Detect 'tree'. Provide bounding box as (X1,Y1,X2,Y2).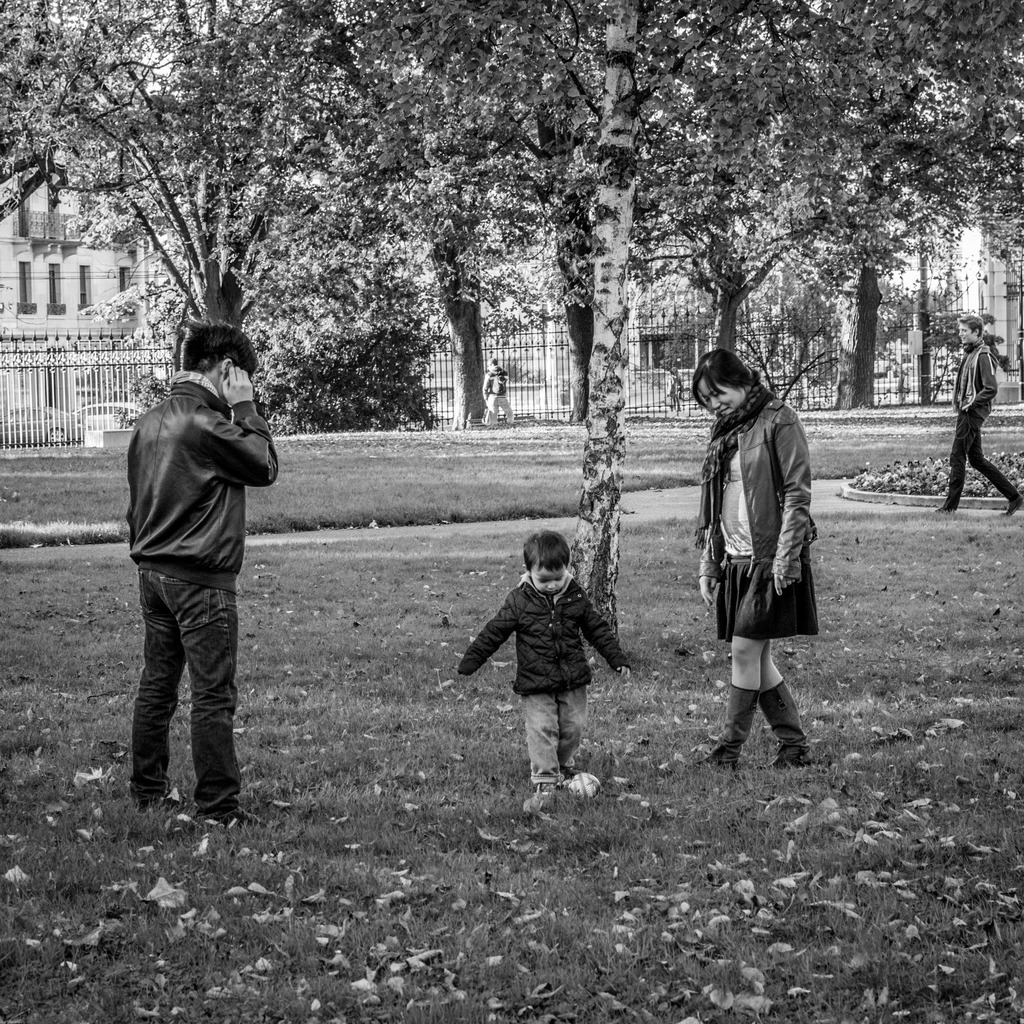
(0,0,292,438).
